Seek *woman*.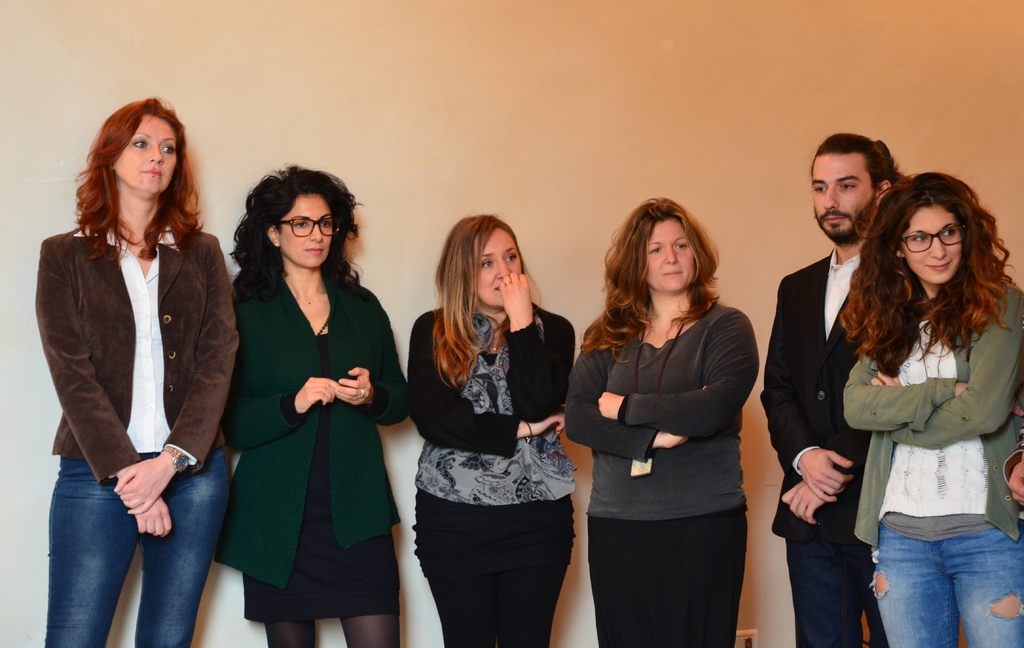
<region>34, 98, 240, 647</region>.
